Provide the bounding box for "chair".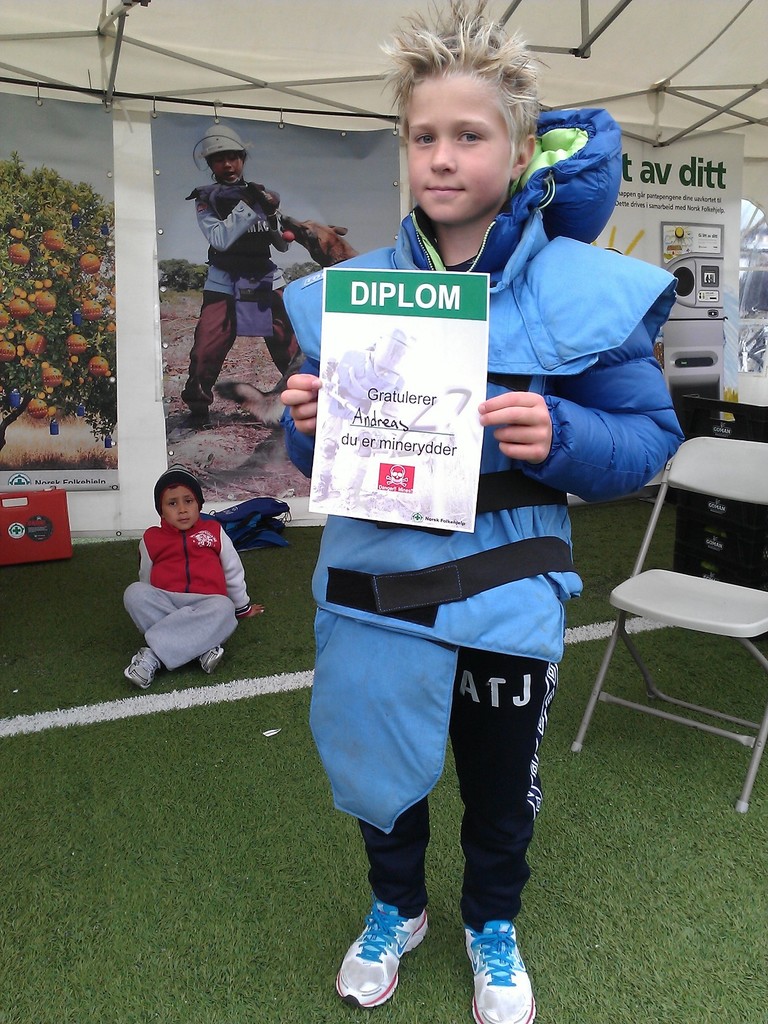
611,390,751,842.
